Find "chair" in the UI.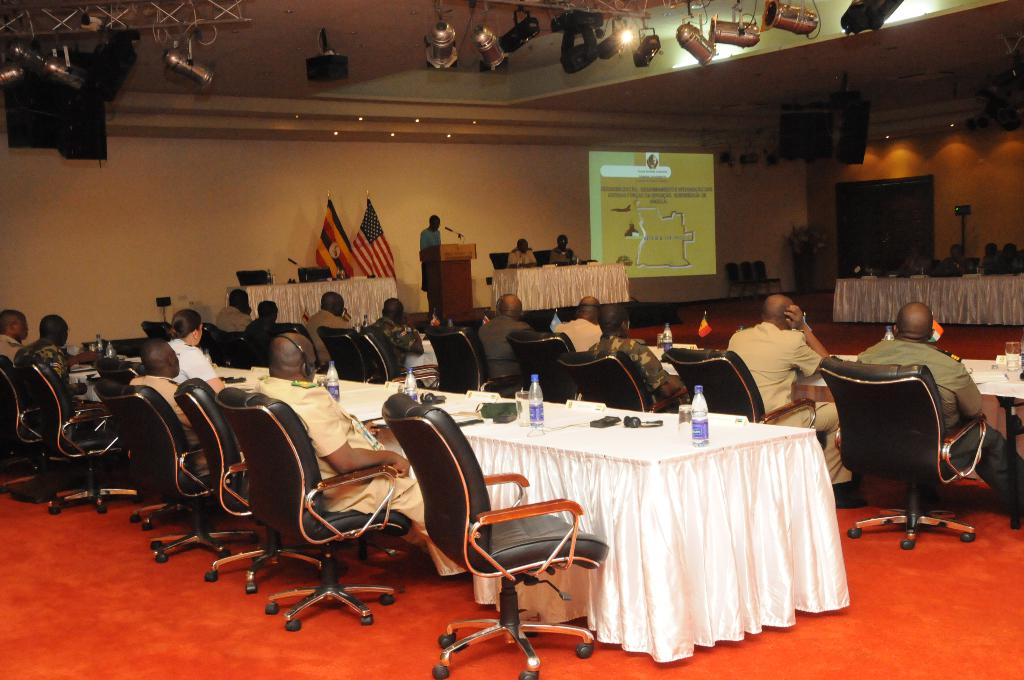
UI element at [left=661, top=347, right=826, bottom=449].
